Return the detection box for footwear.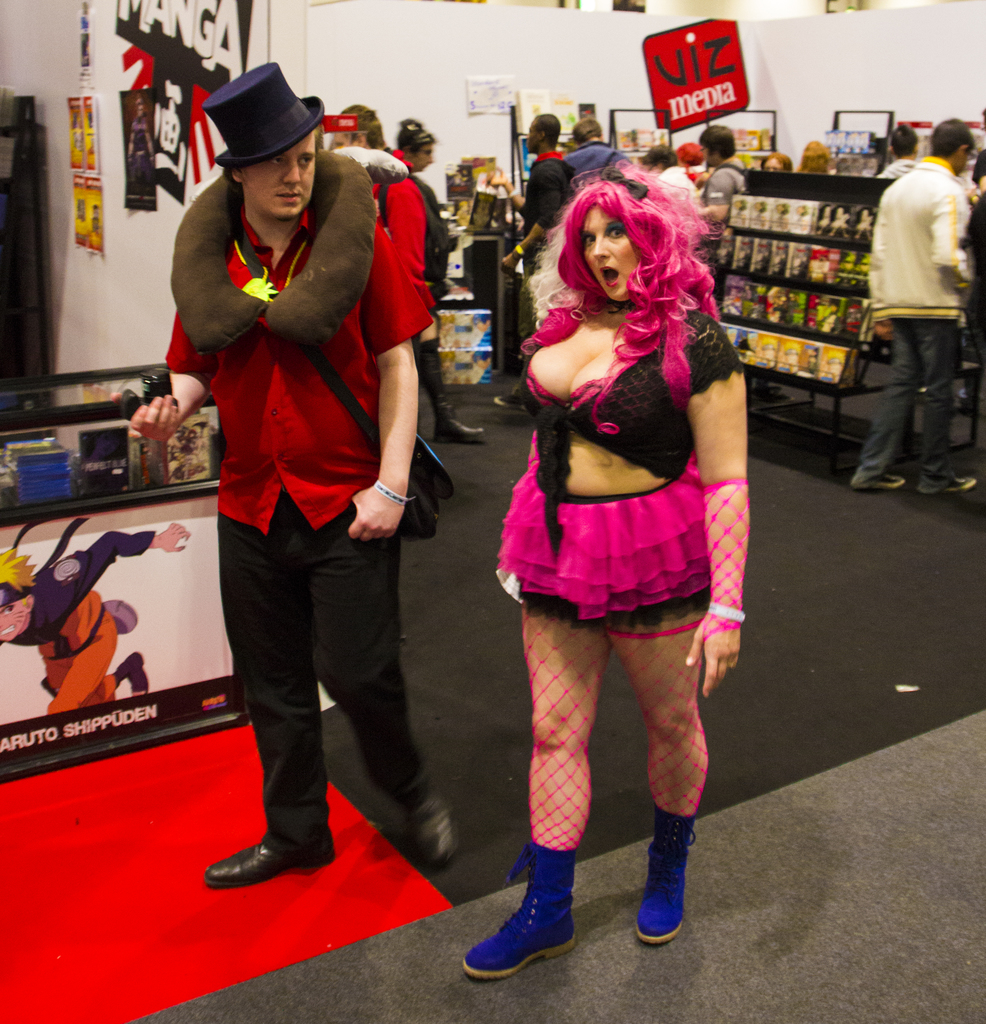
bbox(629, 803, 703, 948).
